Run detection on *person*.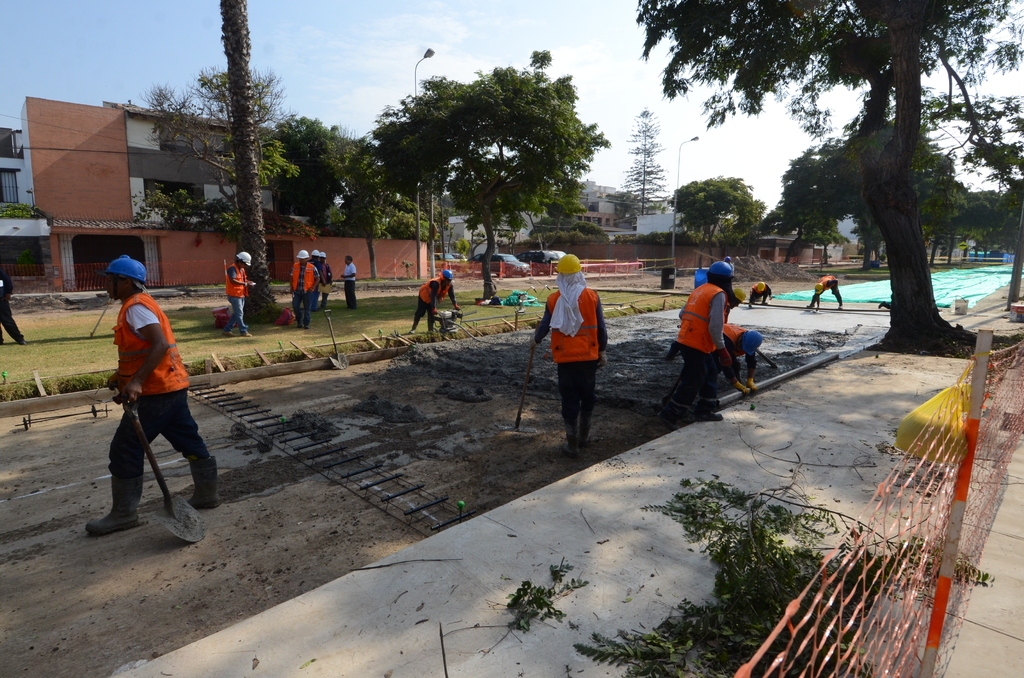
Result: 727/323/757/376.
